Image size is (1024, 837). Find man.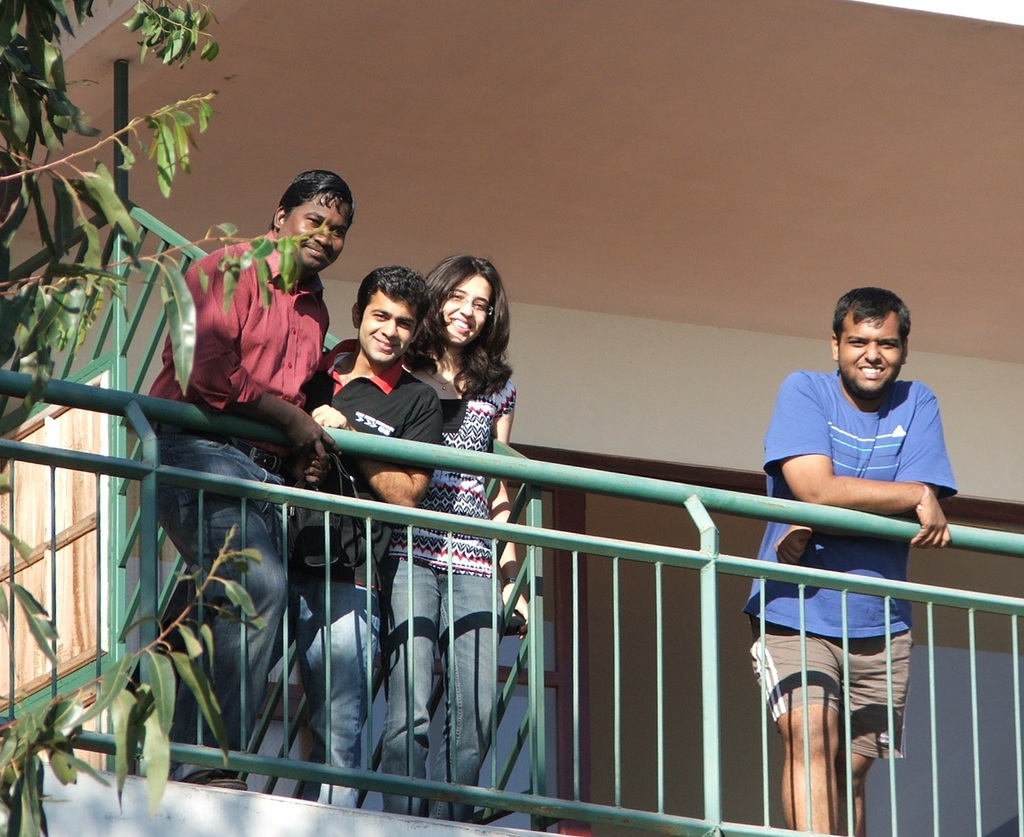
(154,170,355,790).
